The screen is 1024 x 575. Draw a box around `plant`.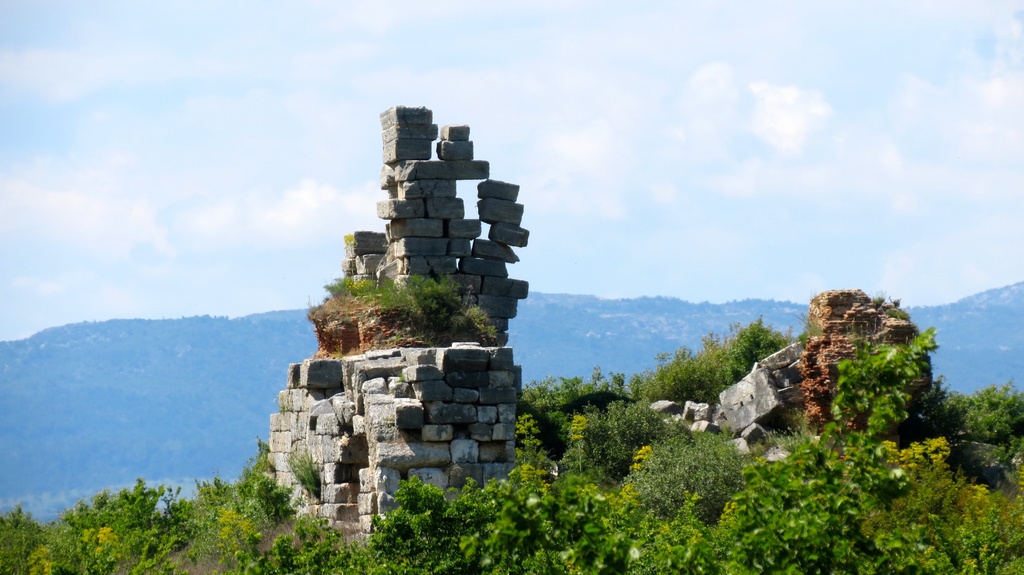
[106,481,182,574].
